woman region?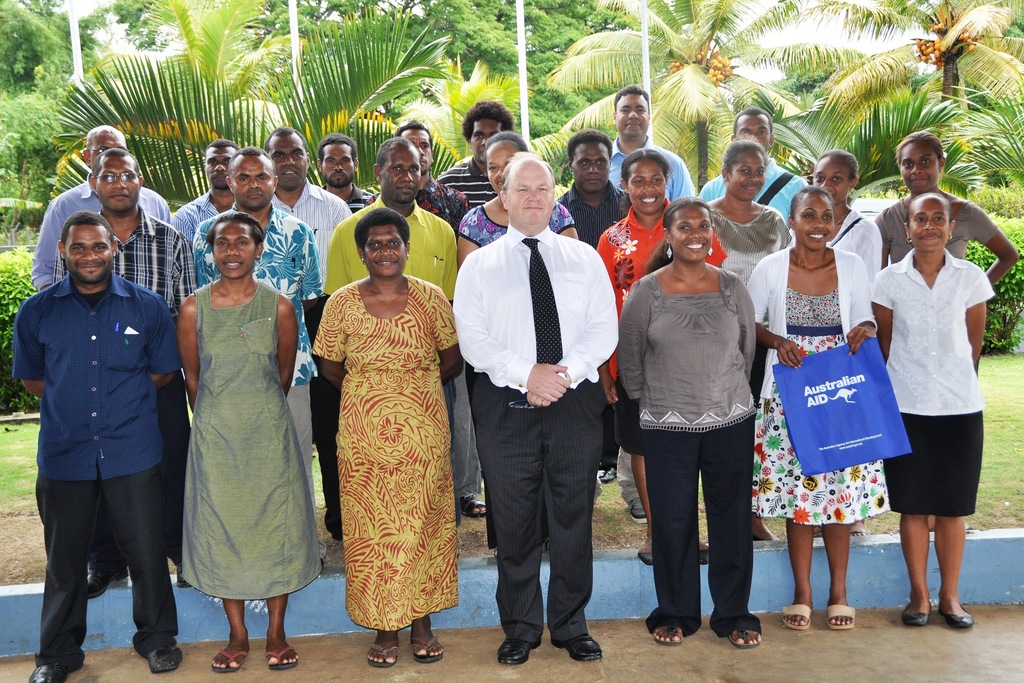
[left=620, top=189, right=769, bottom=649]
